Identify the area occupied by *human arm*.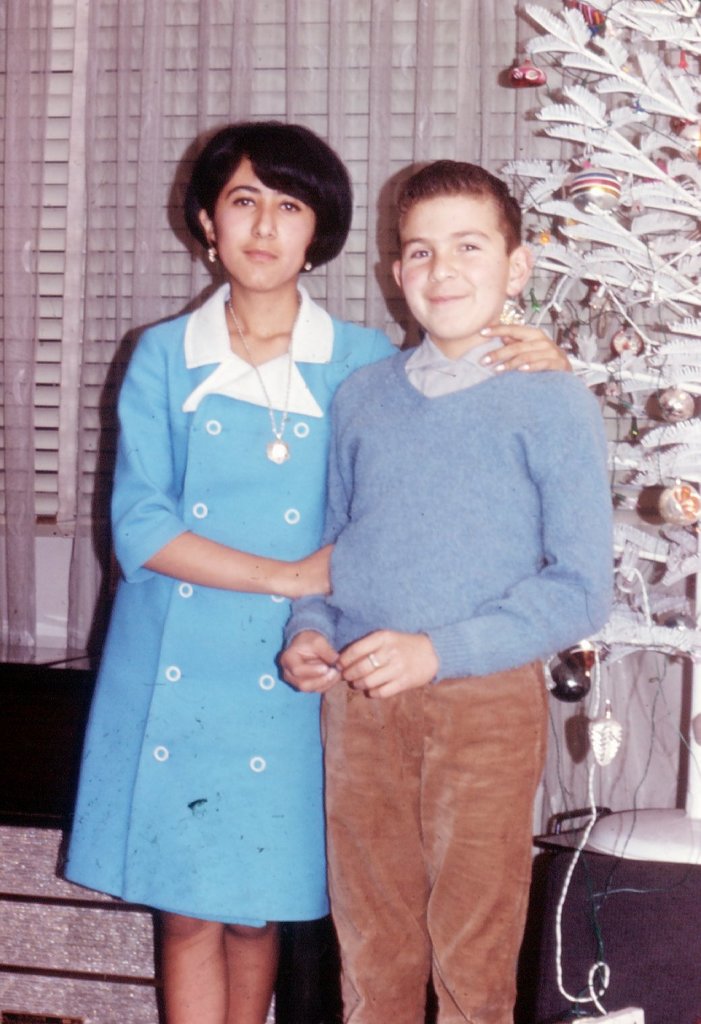
Area: bbox=[116, 323, 351, 598].
